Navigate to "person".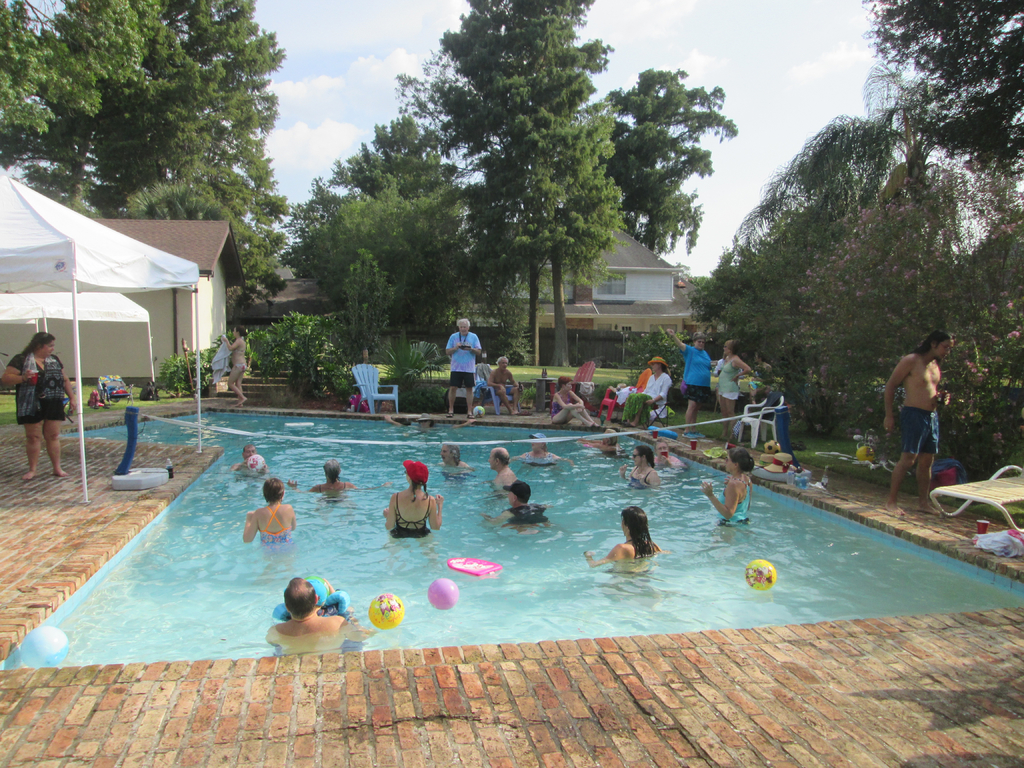
Navigation target: bbox=[664, 323, 714, 439].
